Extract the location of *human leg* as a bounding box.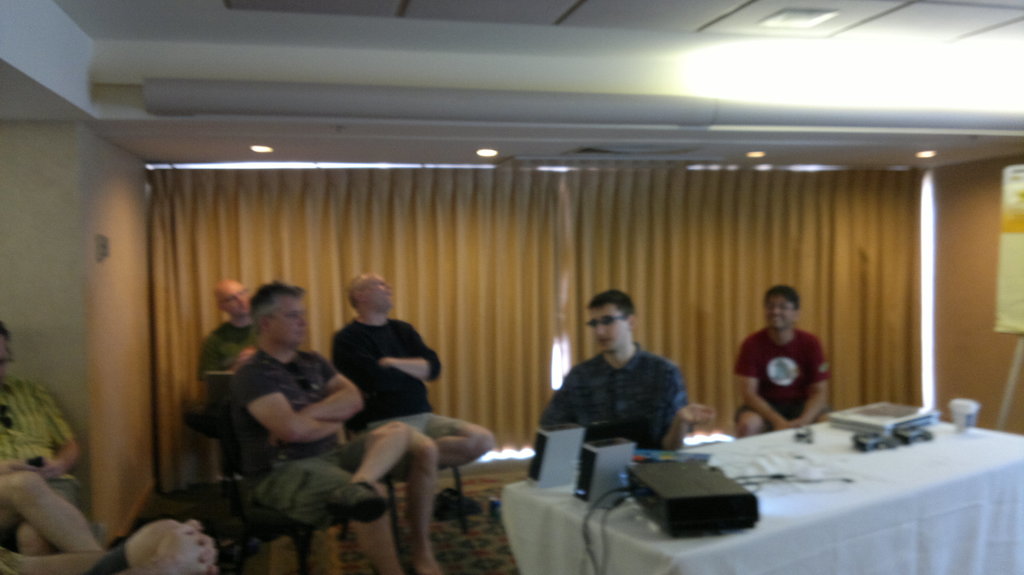
region(438, 409, 500, 463).
